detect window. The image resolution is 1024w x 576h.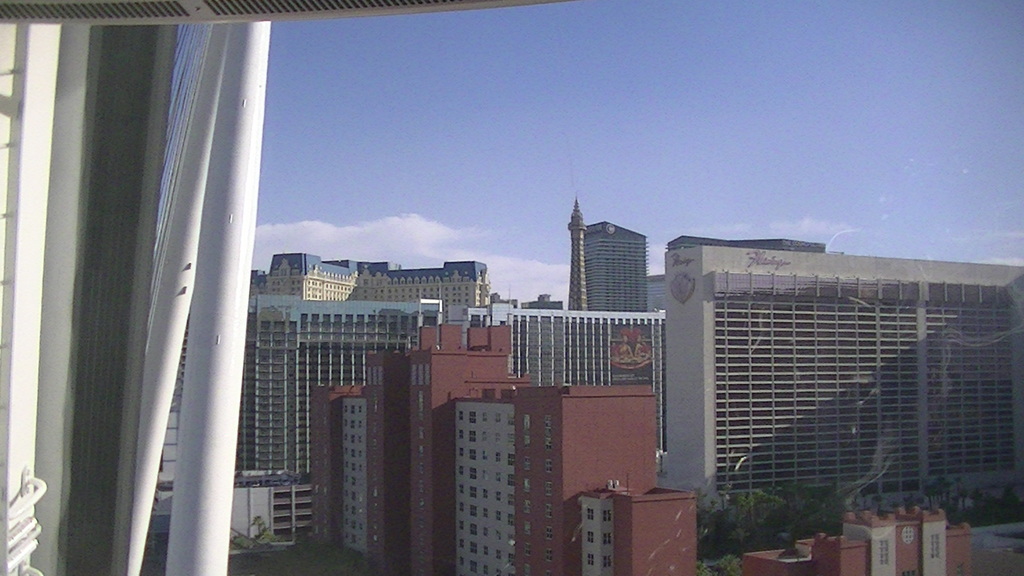
crop(519, 477, 529, 494).
